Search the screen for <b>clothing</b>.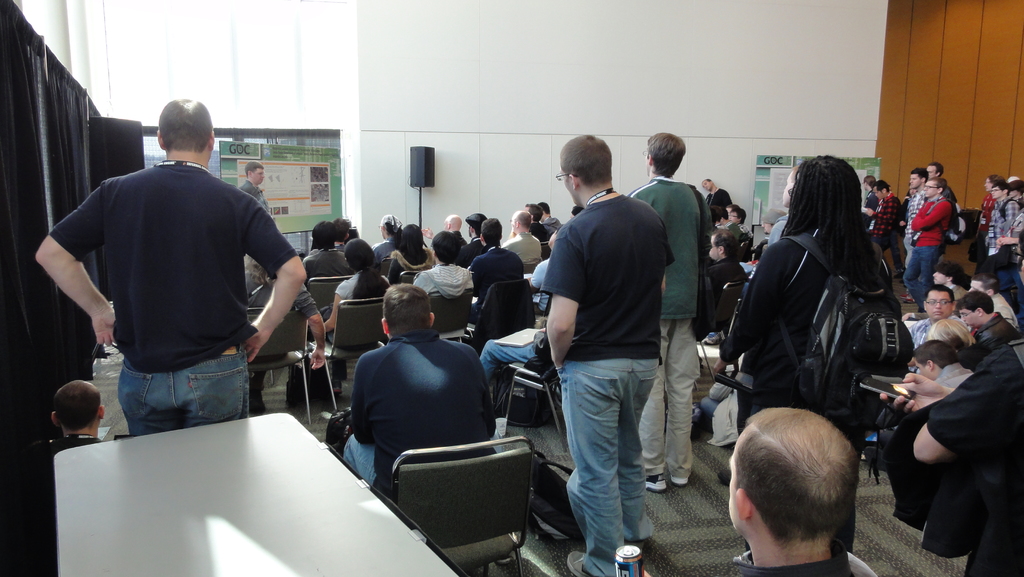
Found at bbox=[49, 129, 301, 435].
